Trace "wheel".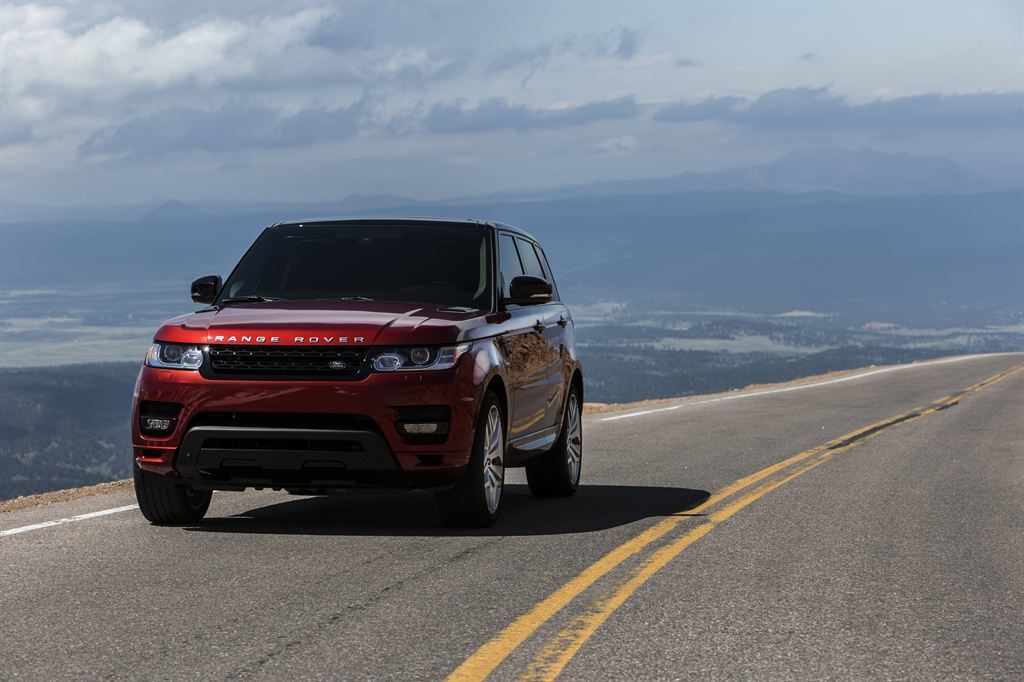
Traced to {"left": 449, "top": 388, "right": 517, "bottom": 533}.
